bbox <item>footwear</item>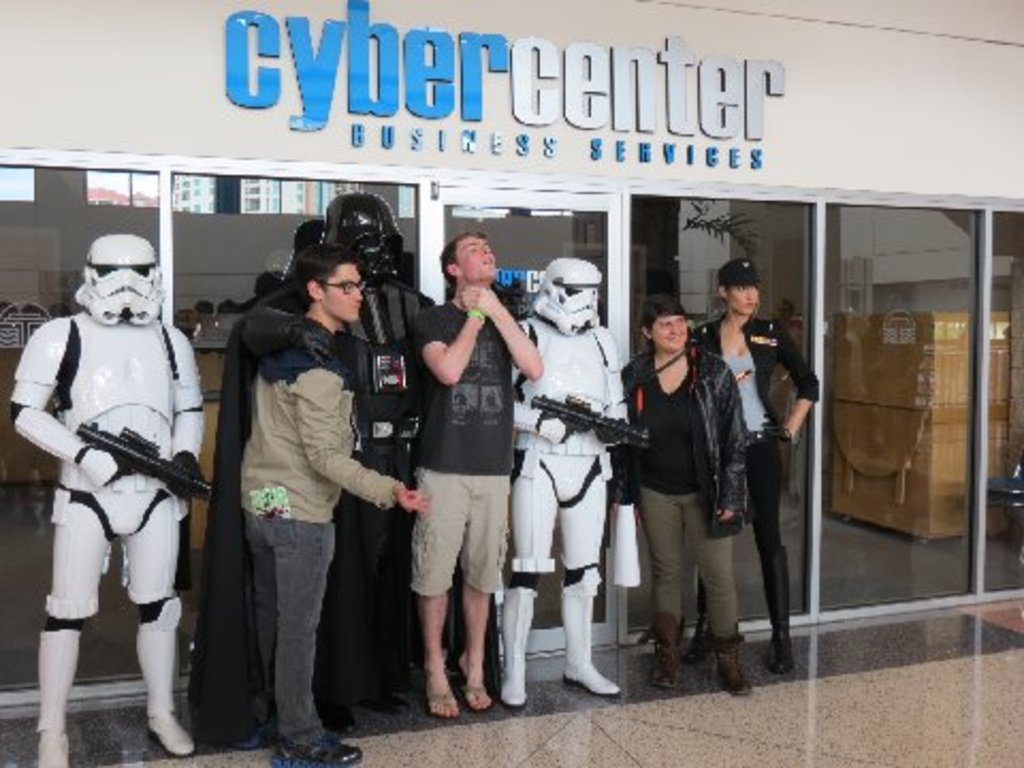
[644,610,681,689]
